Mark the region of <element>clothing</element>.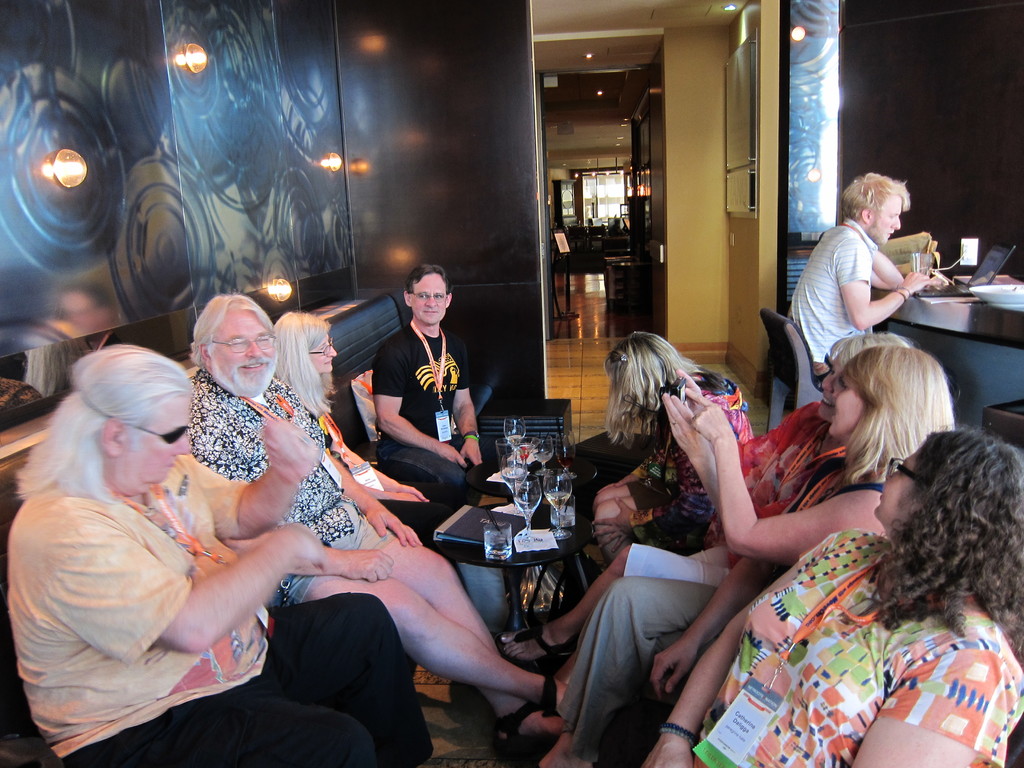
Region: x1=691, y1=529, x2=1023, y2=767.
